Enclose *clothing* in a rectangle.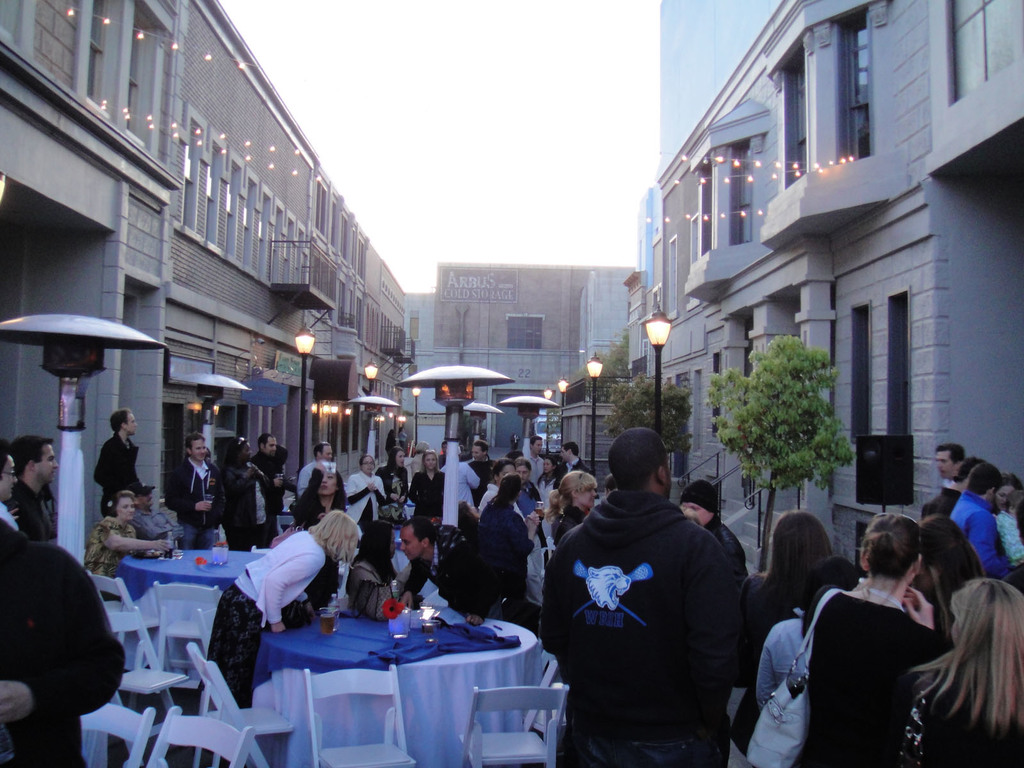
{"left": 471, "top": 456, "right": 493, "bottom": 508}.
